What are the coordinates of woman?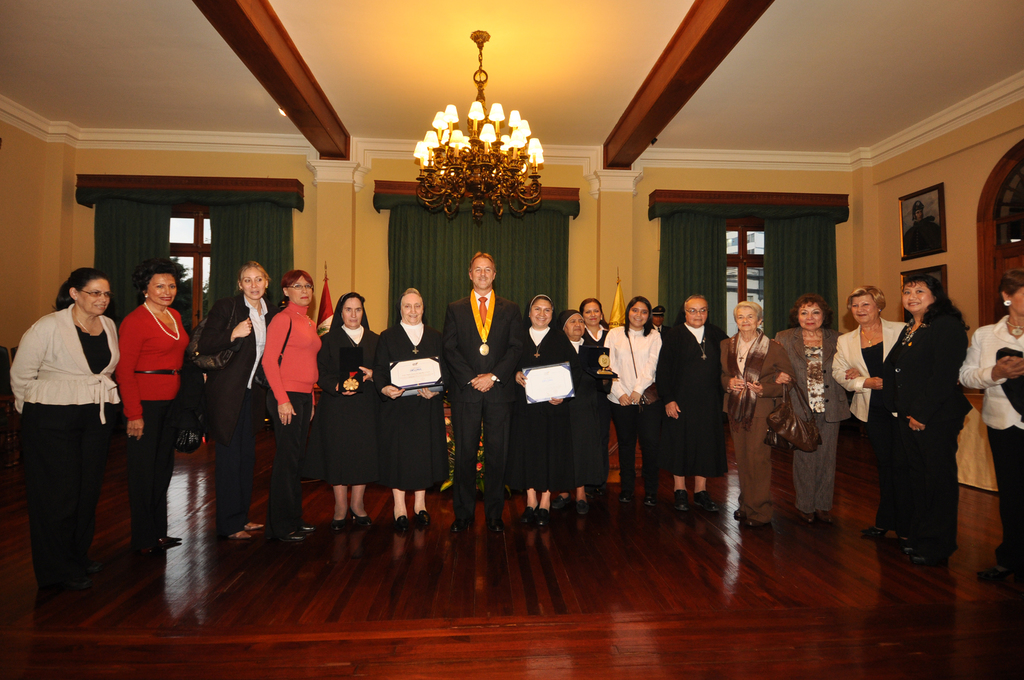
Rect(188, 266, 274, 550).
